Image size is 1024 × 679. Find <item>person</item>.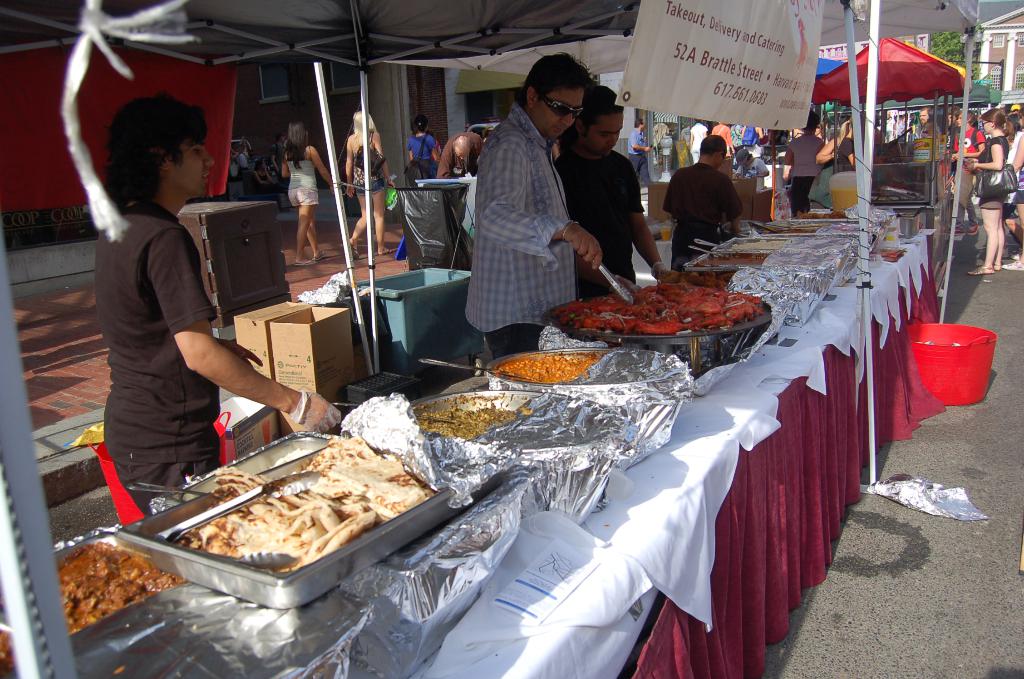
(550,81,674,299).
